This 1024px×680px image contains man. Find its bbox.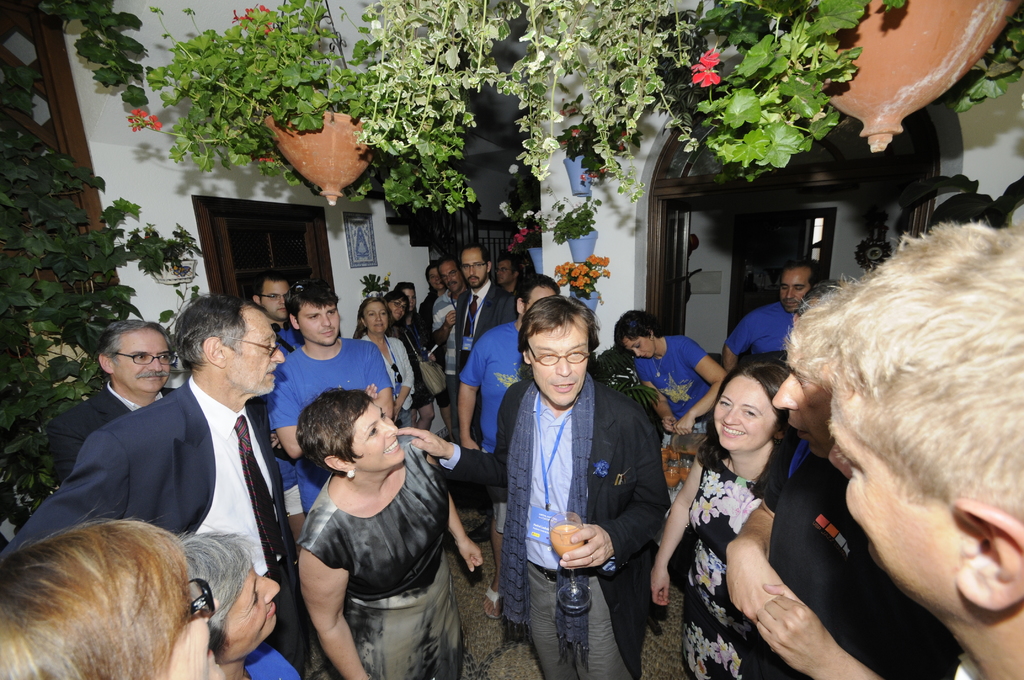
x1=46, y1=319, x2=179, y2=489.
